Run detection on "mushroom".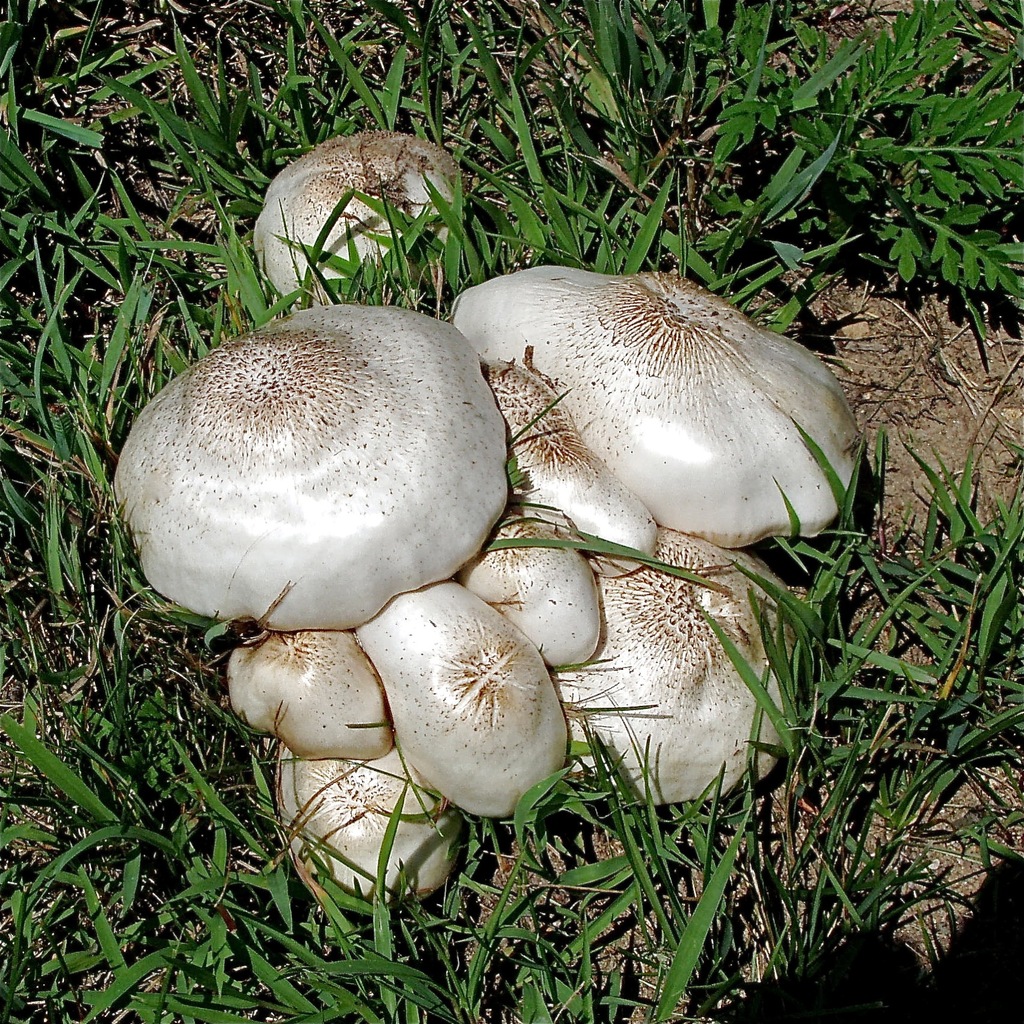
Result: locate(258, 133, 461, 307).
